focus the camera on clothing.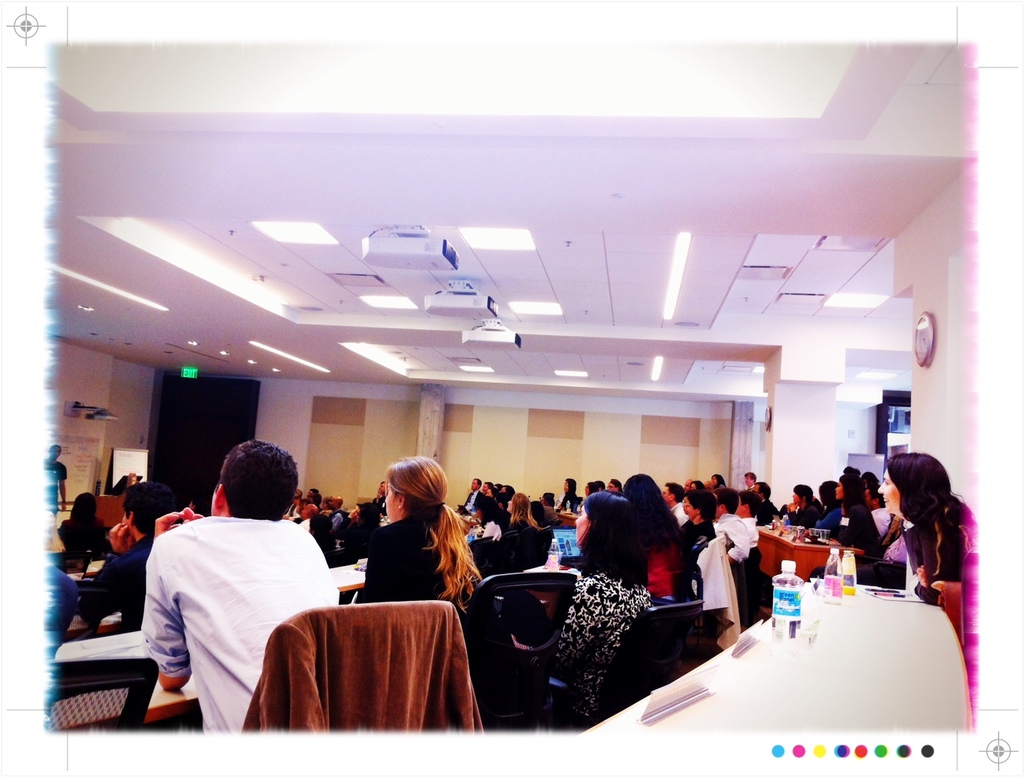
Focus region: [550, 570, 645, 710].
